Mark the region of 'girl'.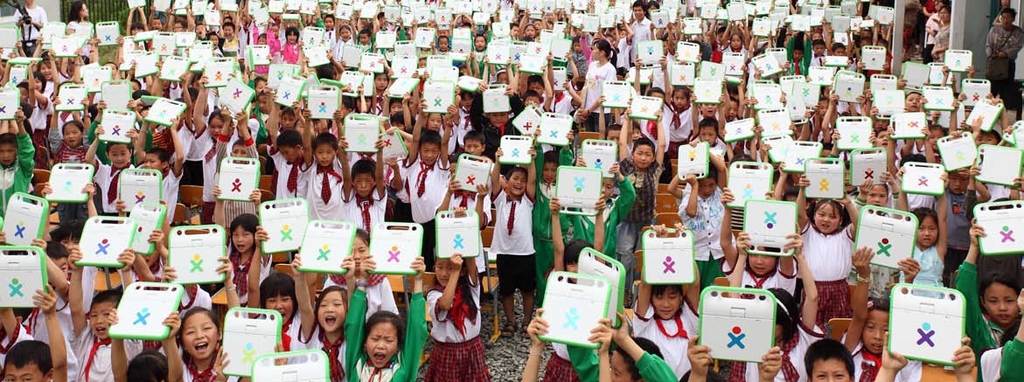
Region: (left=794, top=175, right=858, bottom=329).
